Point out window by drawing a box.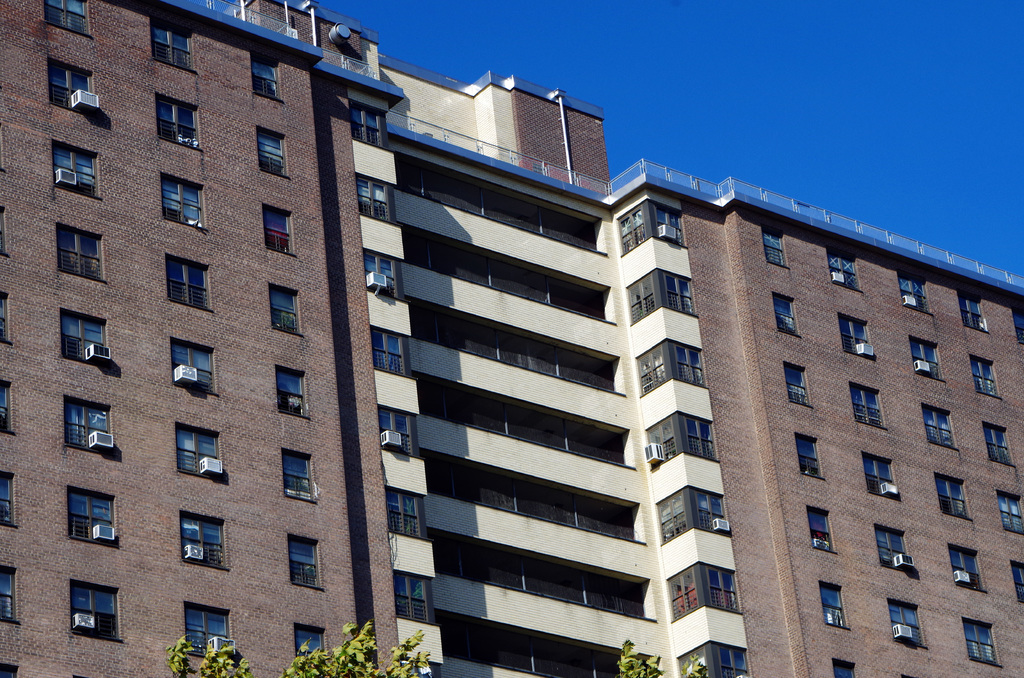
(left=49, top=54, right=99, bottom=118).
